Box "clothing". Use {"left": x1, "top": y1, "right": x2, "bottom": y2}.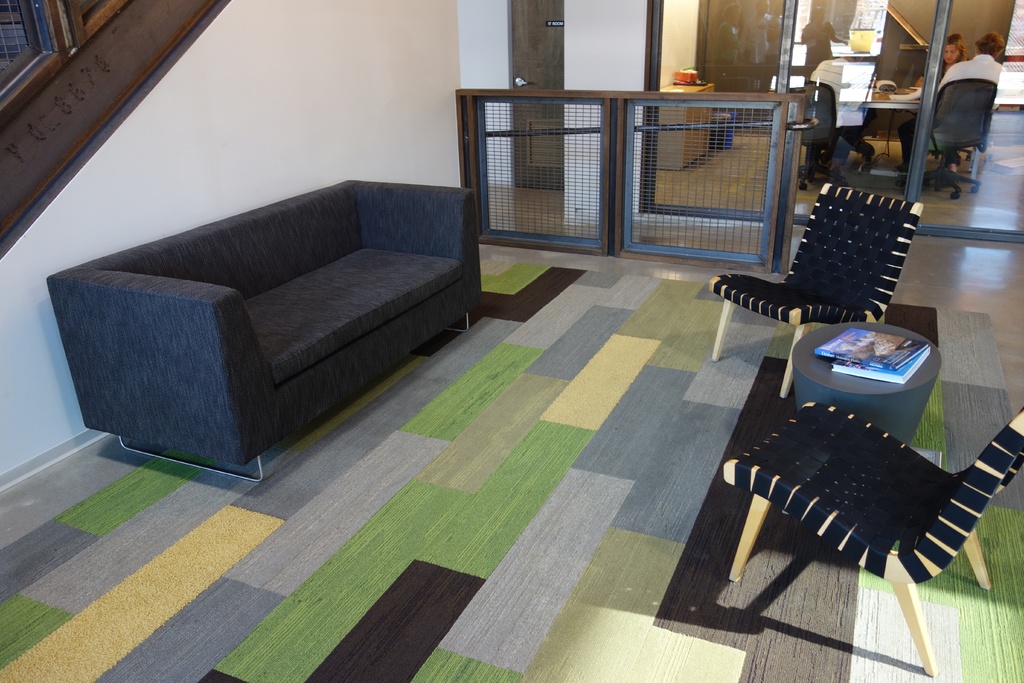
{"left": 803, "top": 53, "right": 873, "bottom": 151}.
